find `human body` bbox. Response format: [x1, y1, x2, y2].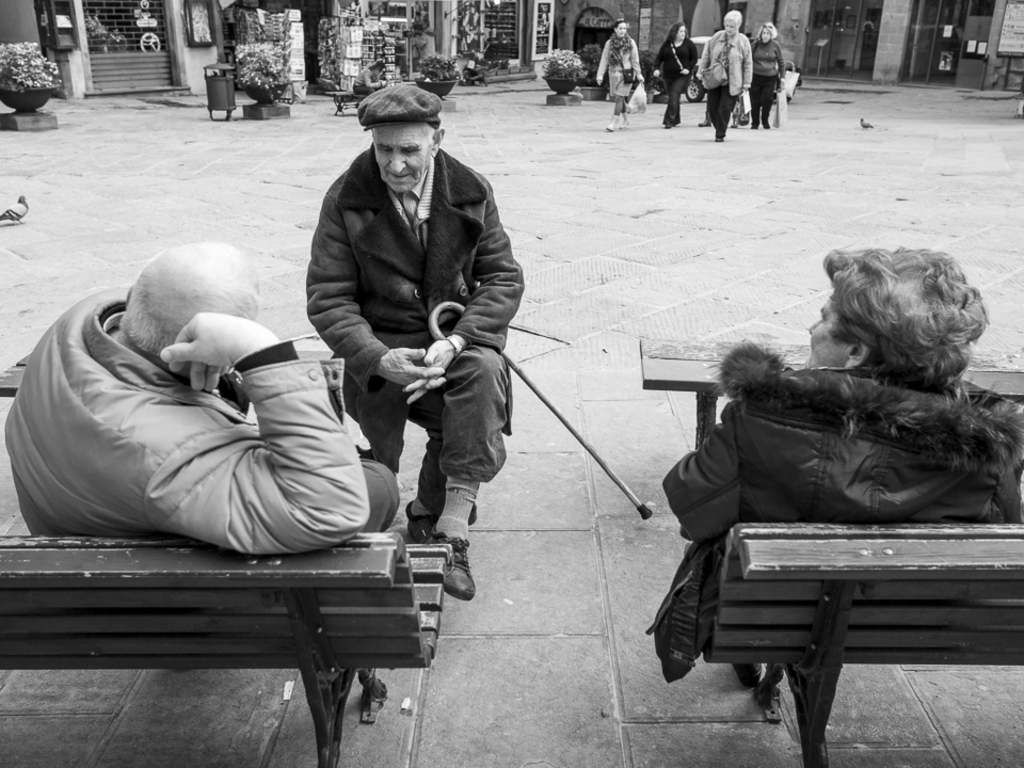
[647, 243, 1023, 692].
